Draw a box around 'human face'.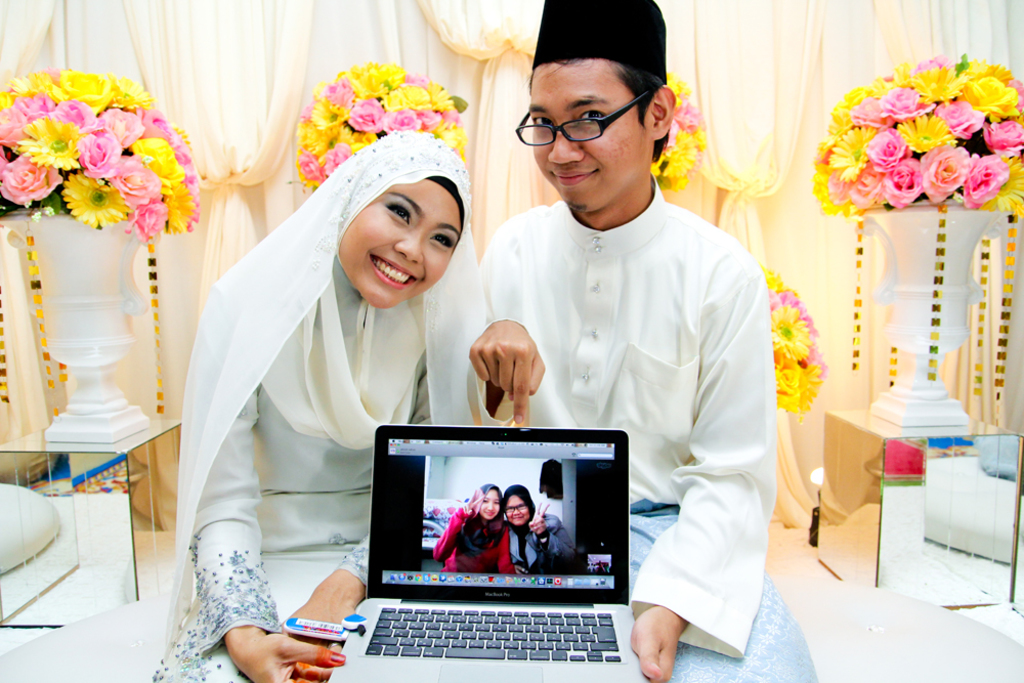
bbox=(477, 490, 498, 520).
